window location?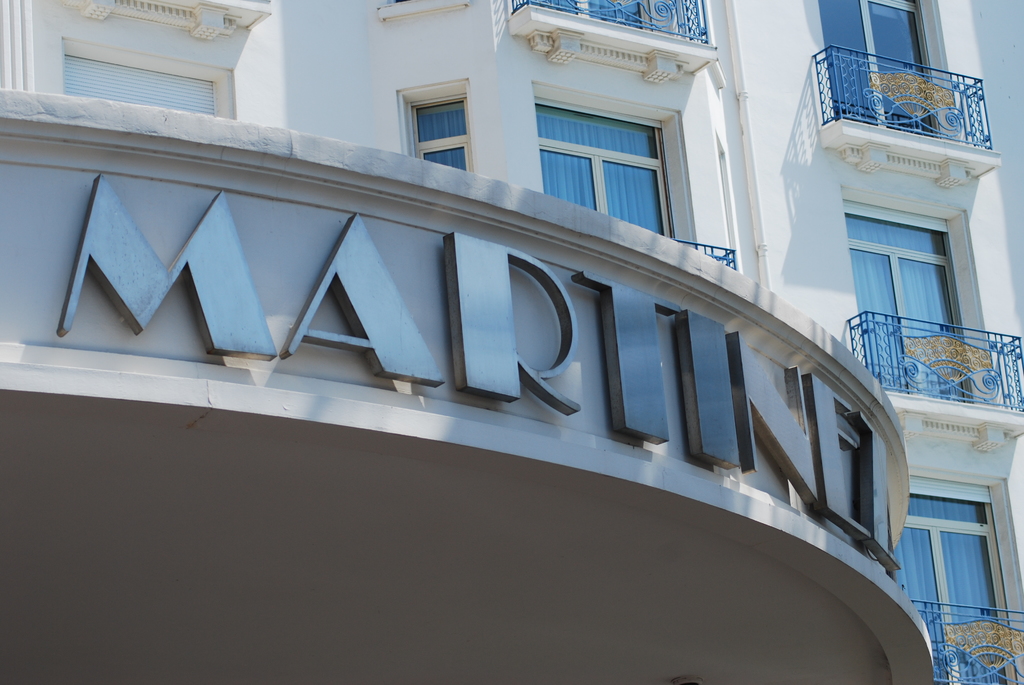
819 0 942 136
